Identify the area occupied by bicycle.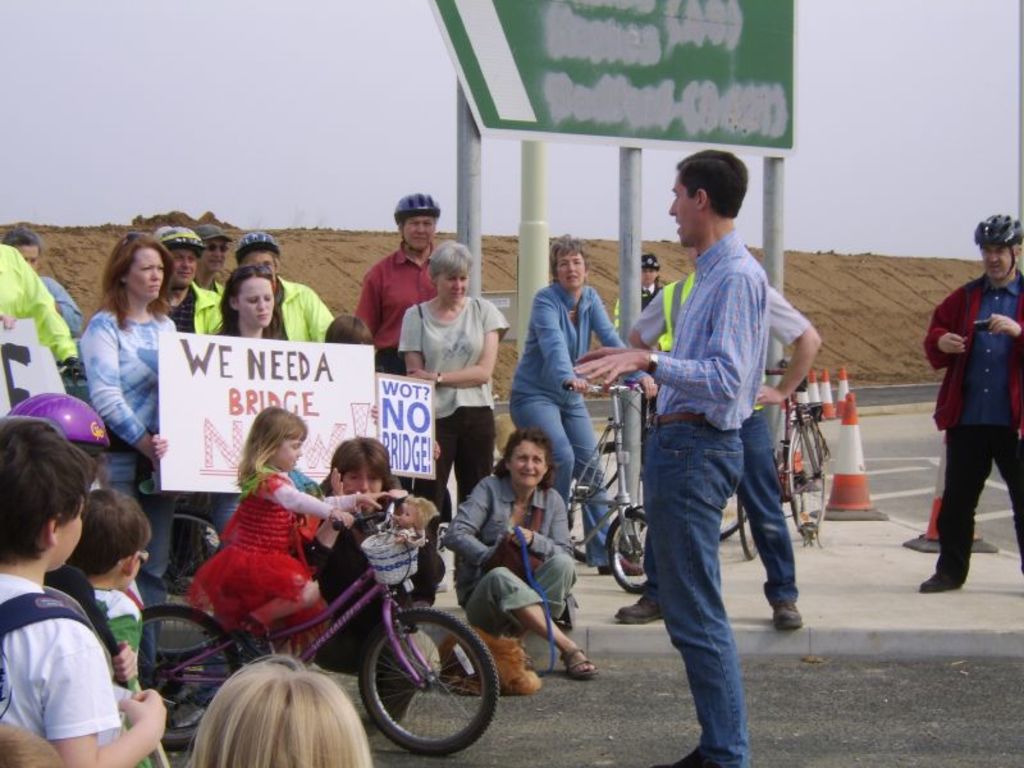
Area: box=[561, 381, 654, 593].
